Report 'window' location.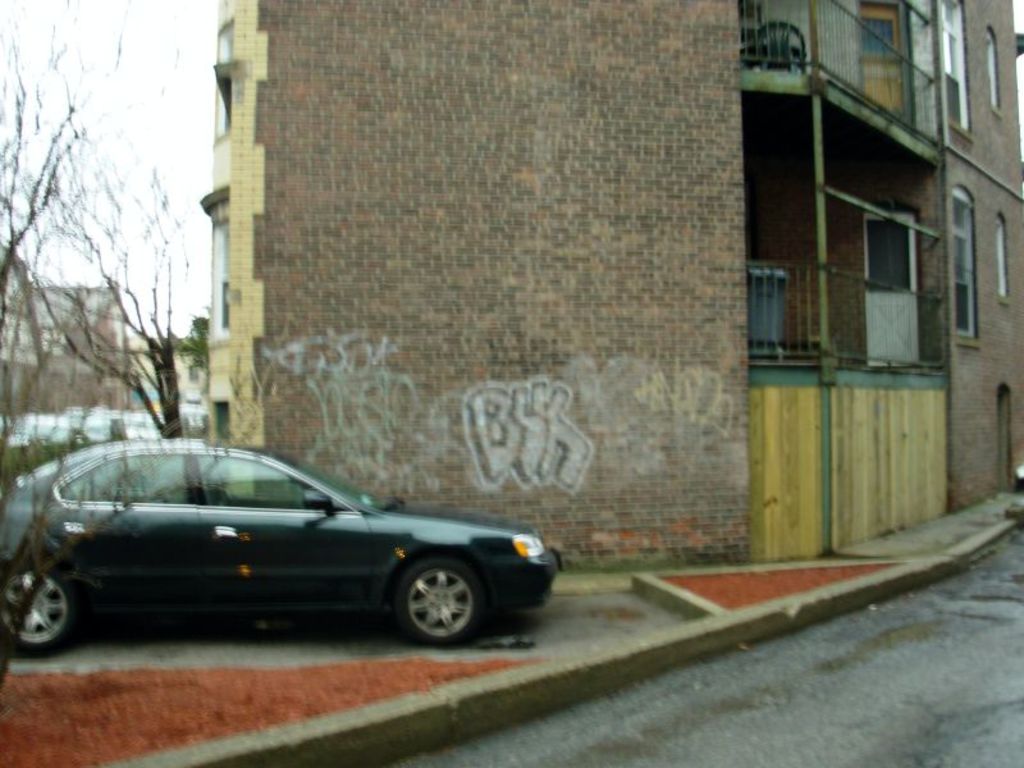
Report: bbox=[950, 187, 982, 340].
